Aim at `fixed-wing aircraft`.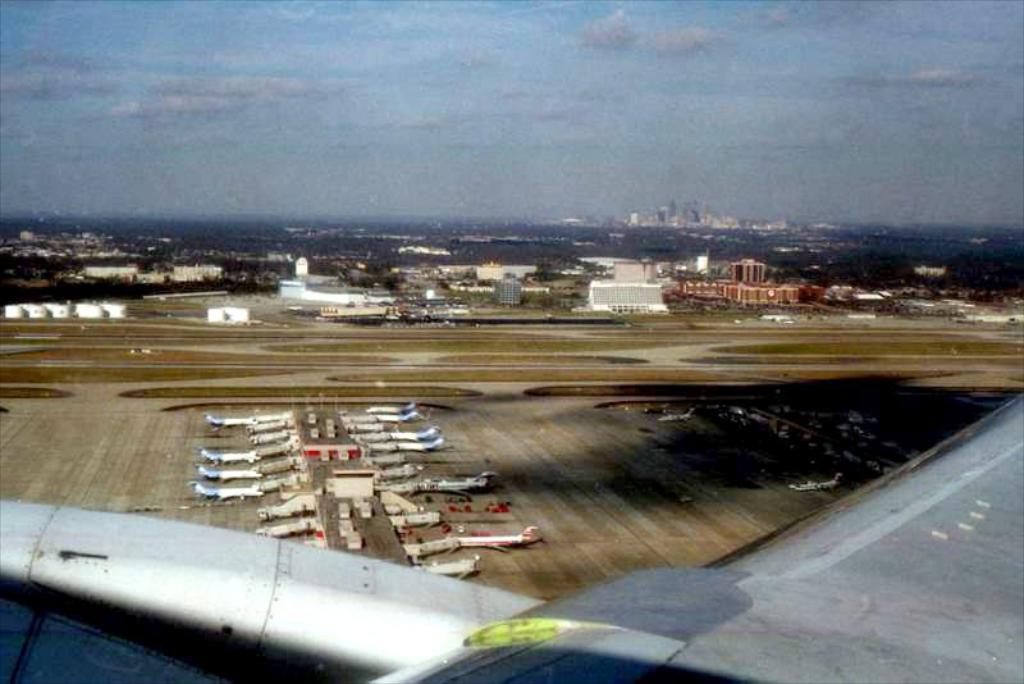
Aimed at crop(415, 470, 493, 488).
